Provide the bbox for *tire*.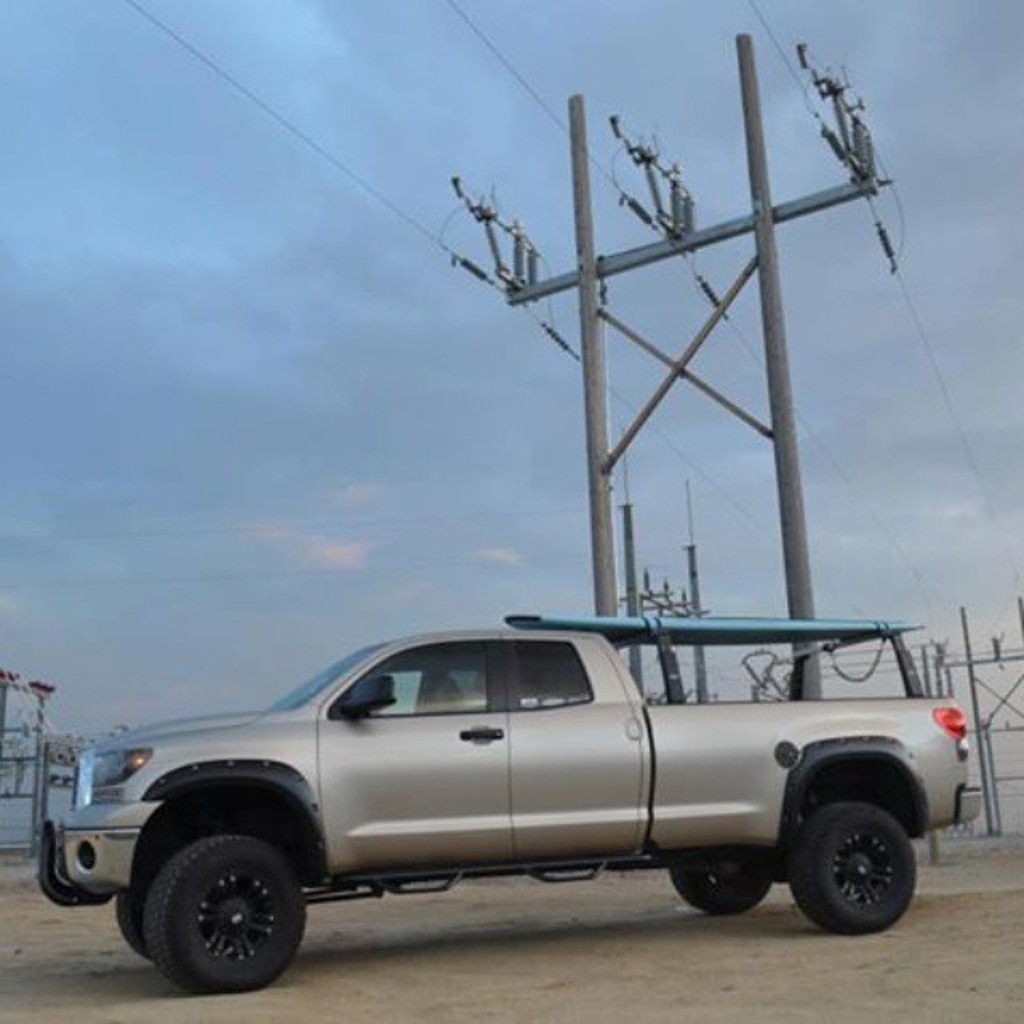
(left=782, top=781, right=942, bottom=947).
